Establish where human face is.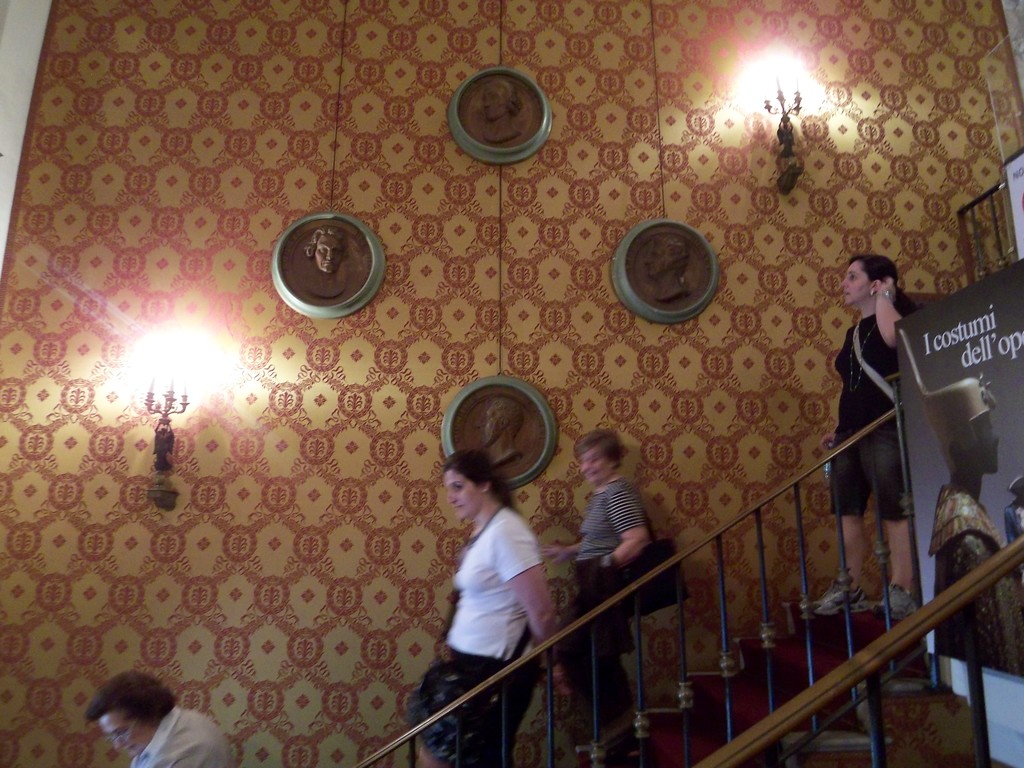
Established at <bbox>481, 84, 508, 118</bbox>.
